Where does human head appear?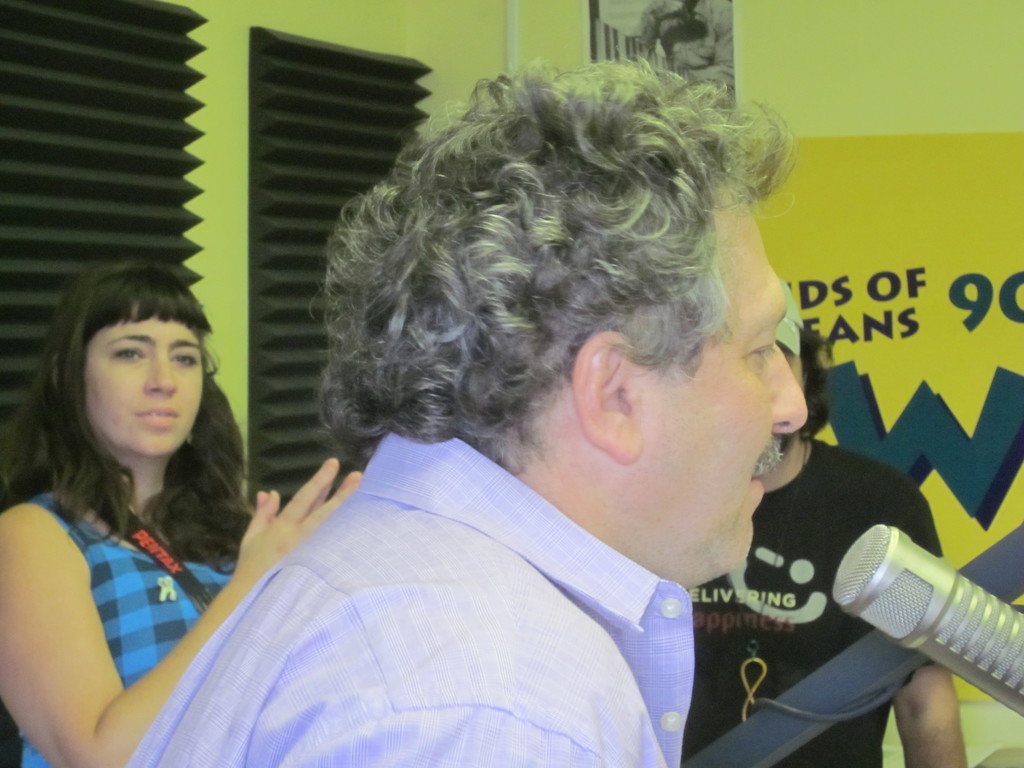
Appears at left=774, top=275, right=833, bottom=447.
